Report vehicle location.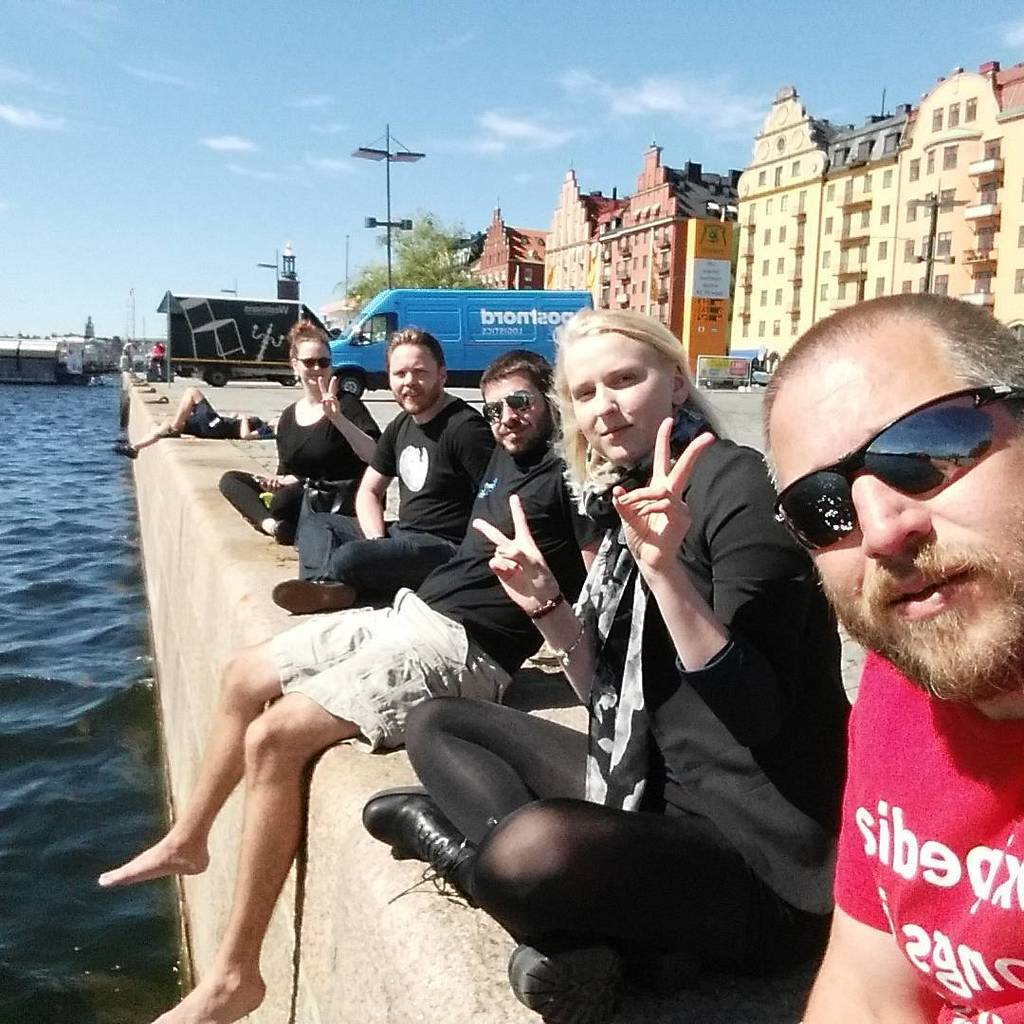
Report: {"left": 327, "top": 280, "right": 594, "bottom": 398}.
